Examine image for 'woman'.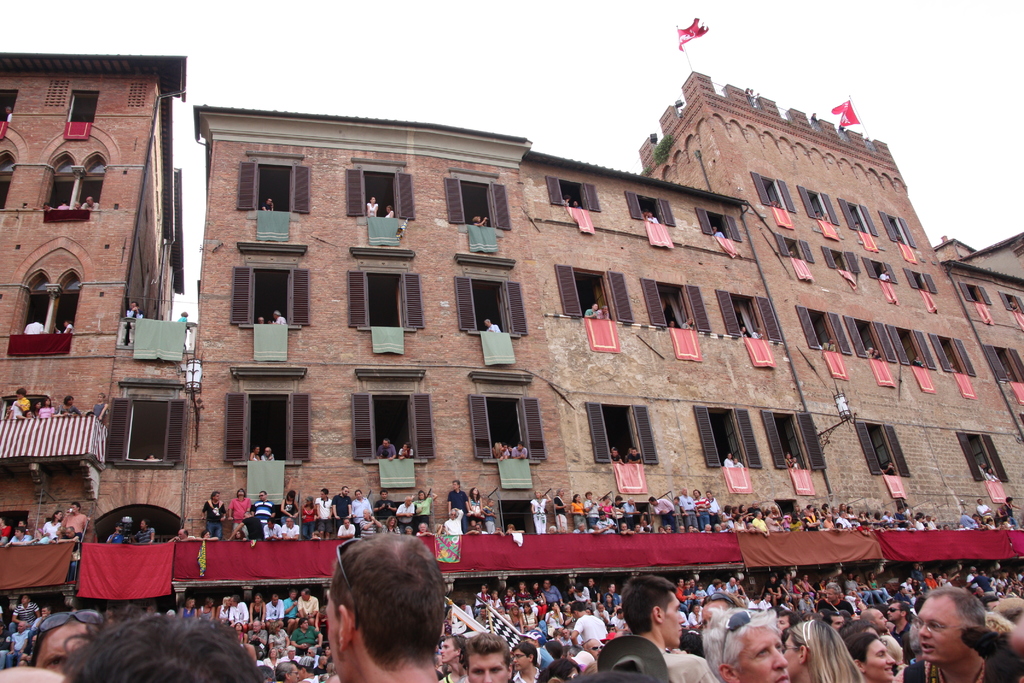
Examination result: bbox=(248, 591, 268, 628).
